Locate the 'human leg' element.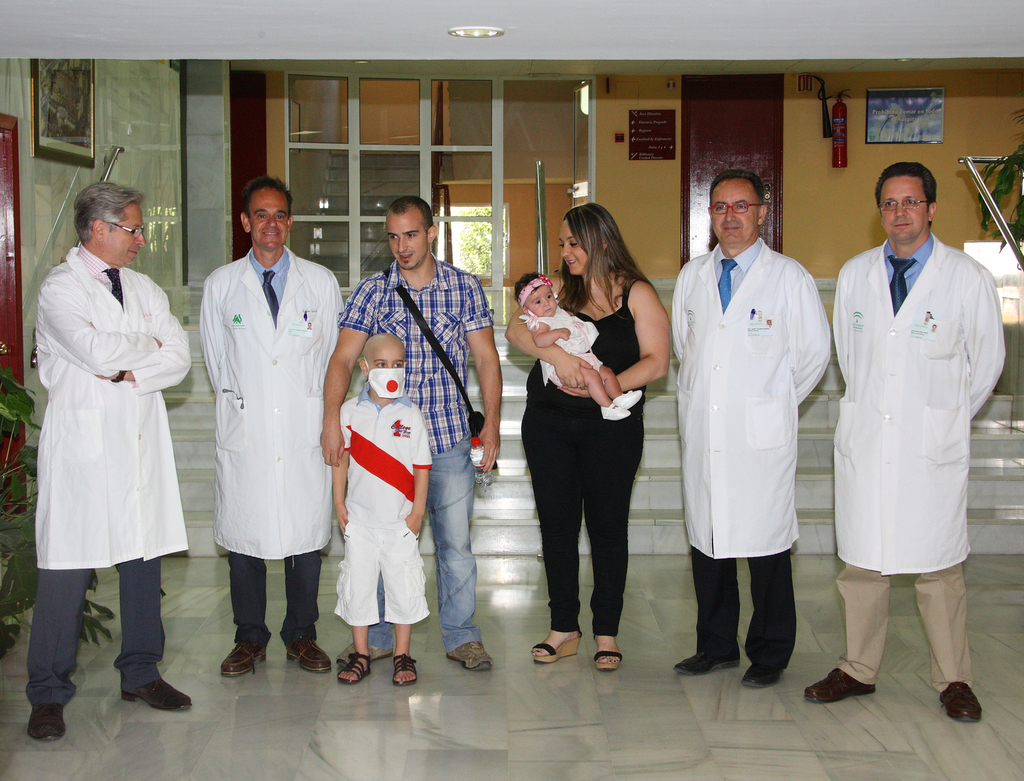
Element bbox: box=[806, 422, 881, 708].
